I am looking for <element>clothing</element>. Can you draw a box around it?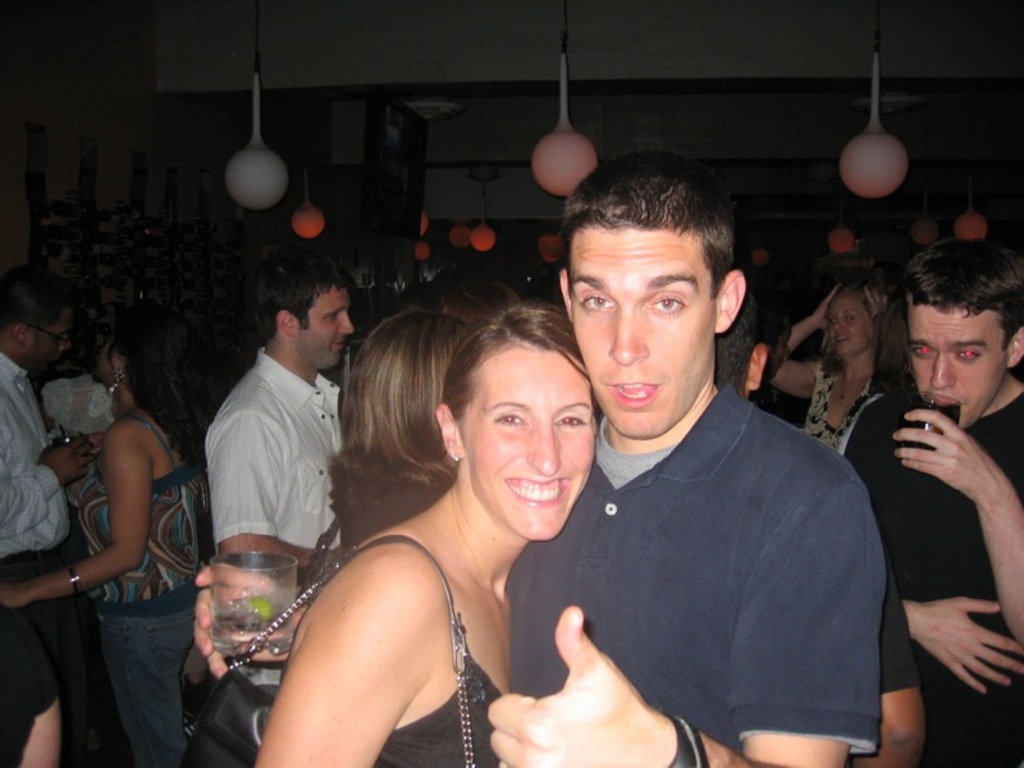
Sure, the bounding box is bbox(275, 539, 502, 767).
